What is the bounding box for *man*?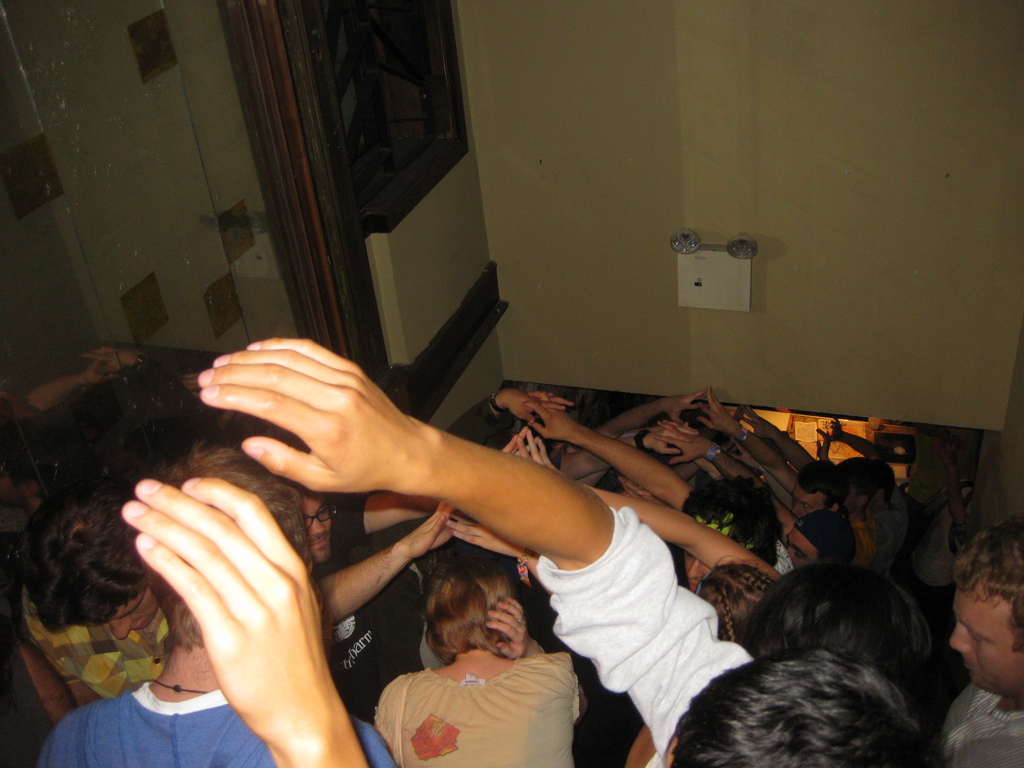
<box>652,423,849,567</box>.
